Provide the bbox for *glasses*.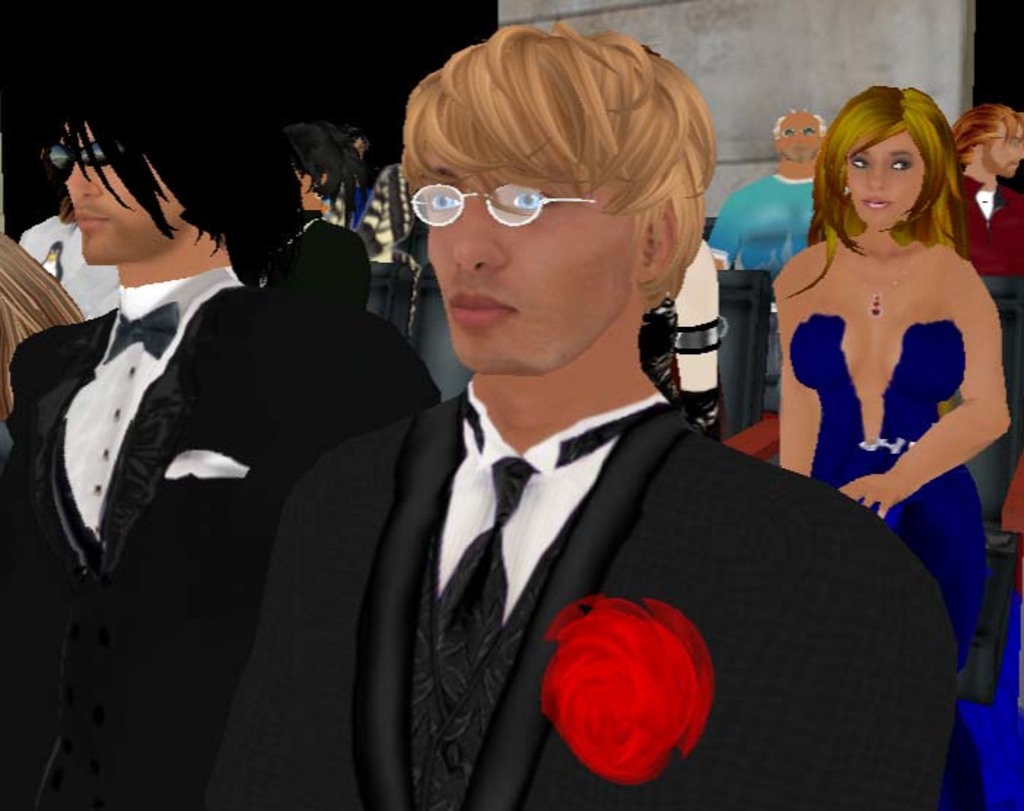
Rect(395, 158, 651, 241).
